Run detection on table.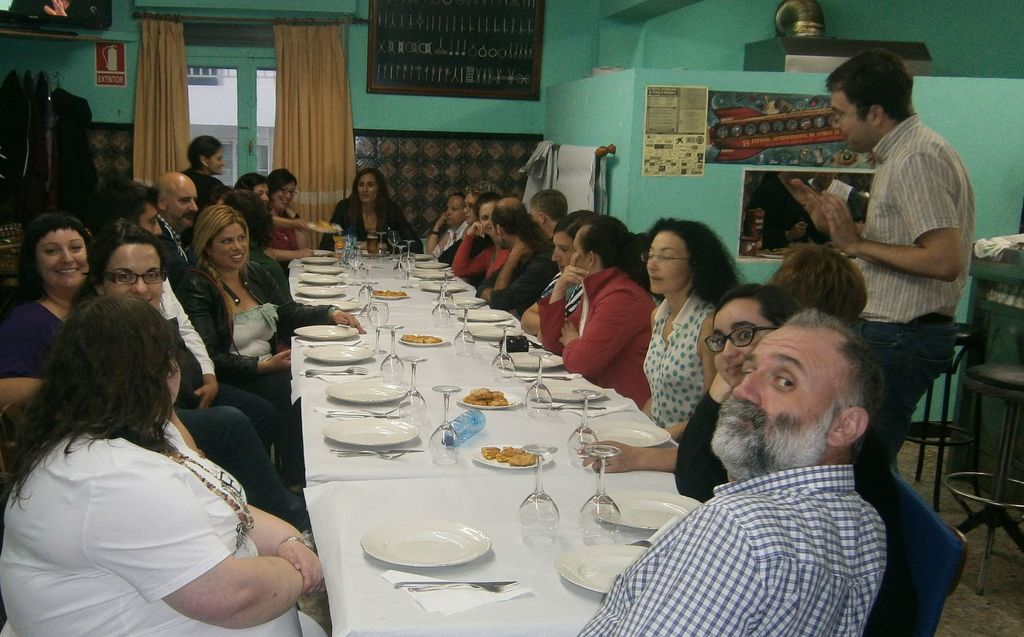
Result: detection(305, 466, 720, 636).
